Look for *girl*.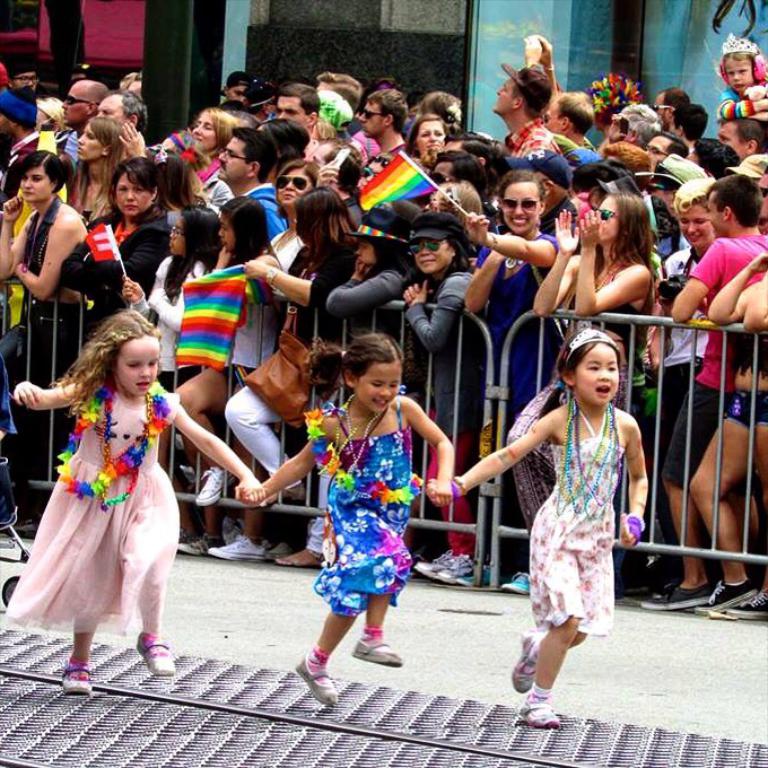
Found: x1=427, y1=331, x2=649, y2=727.
